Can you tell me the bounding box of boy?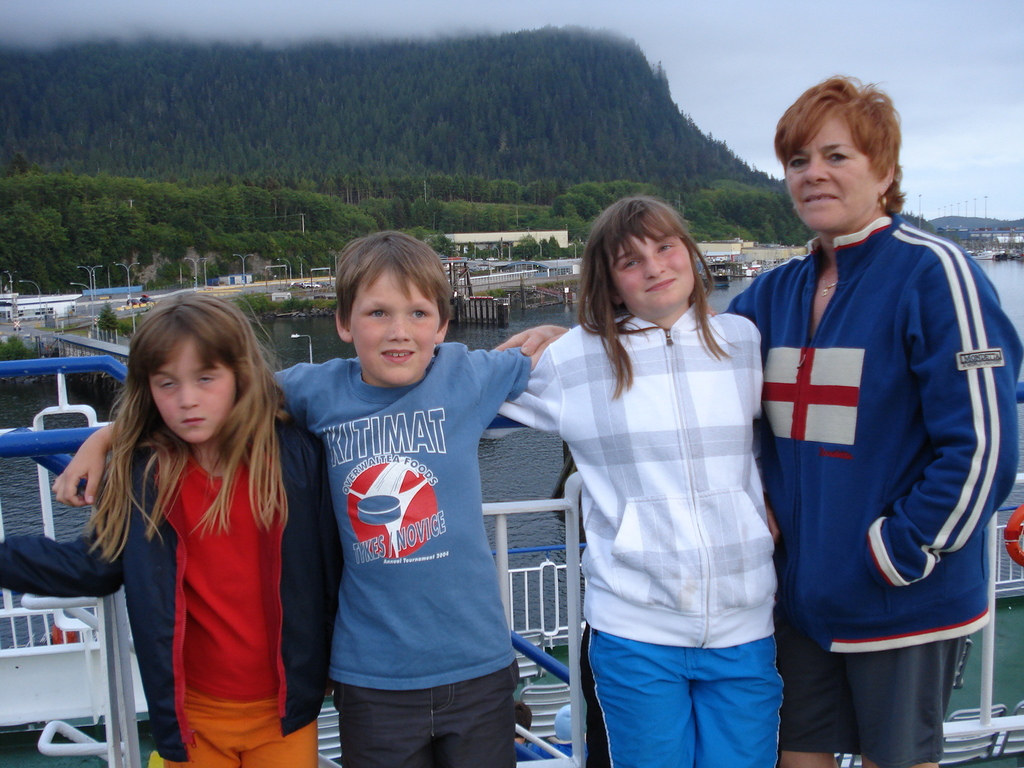
crop(49, 232, 533, 767).
